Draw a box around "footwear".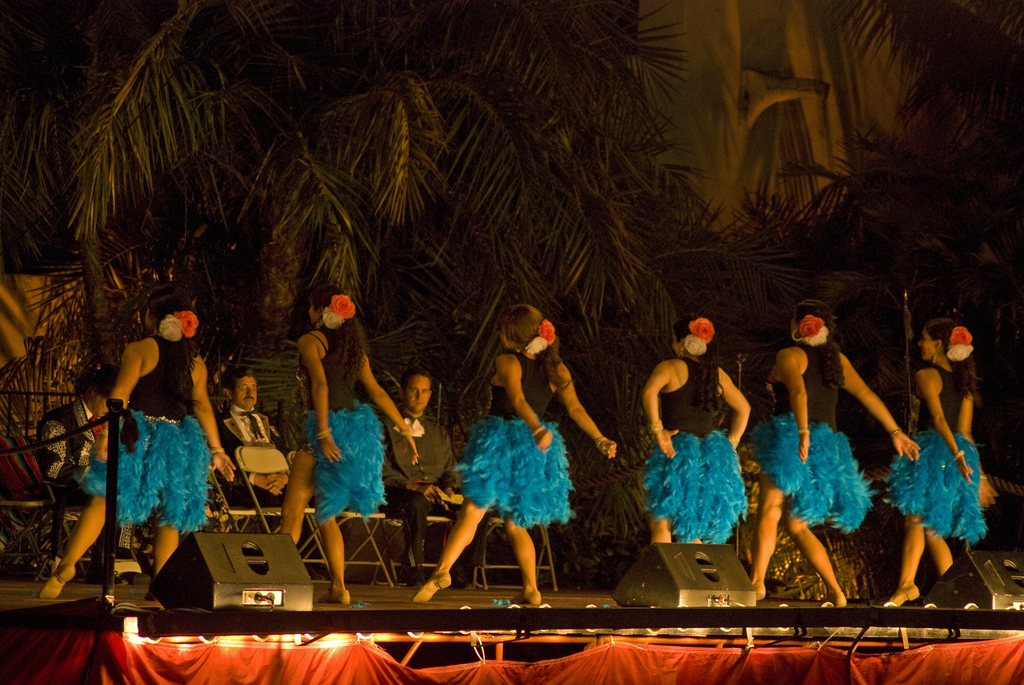
(left=822, top=592, right=846, bottom=605).
